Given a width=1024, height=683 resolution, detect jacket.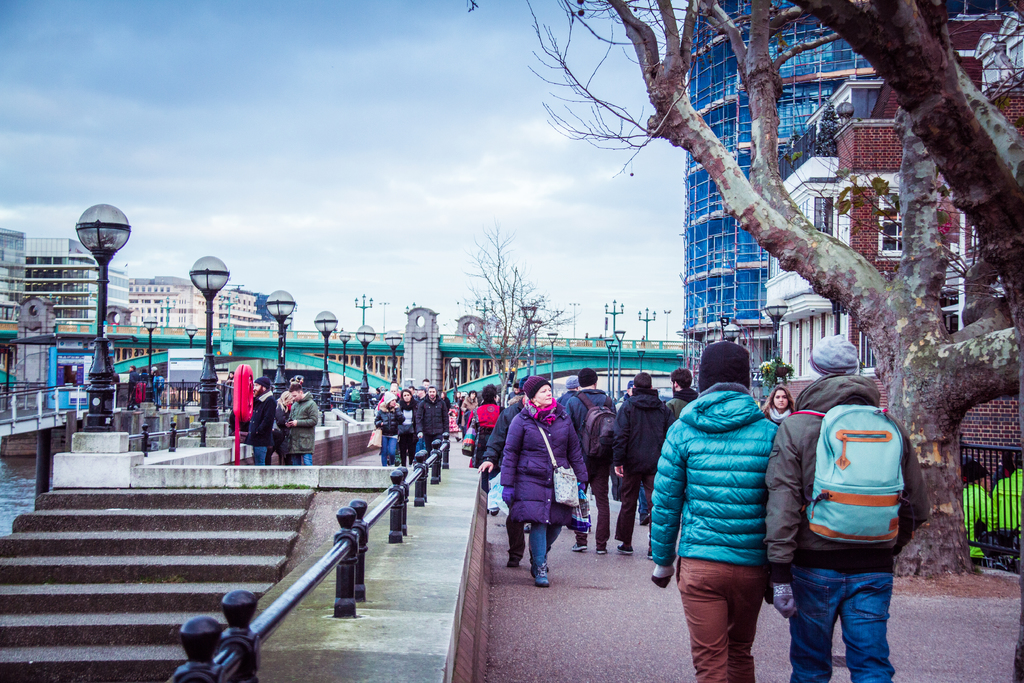
(x1=763, y1=362, x2=950, y2=599).
